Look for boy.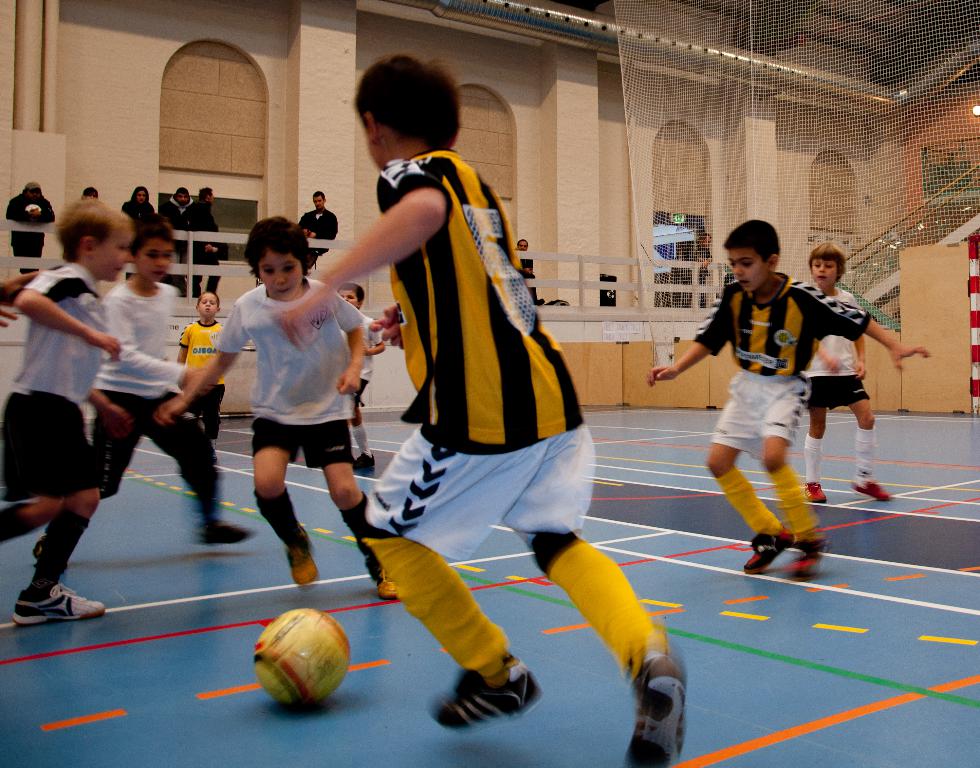
Found: 0:199:134:623.
